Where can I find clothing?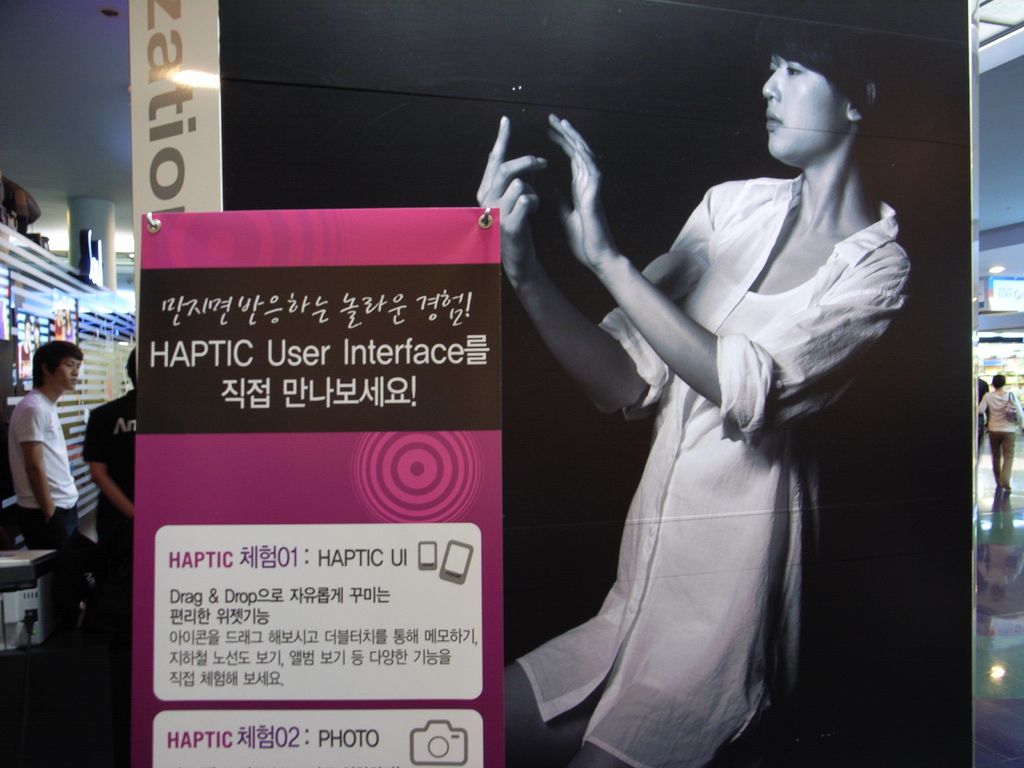
You can find it at bbox(513, 177, 911, 767).
